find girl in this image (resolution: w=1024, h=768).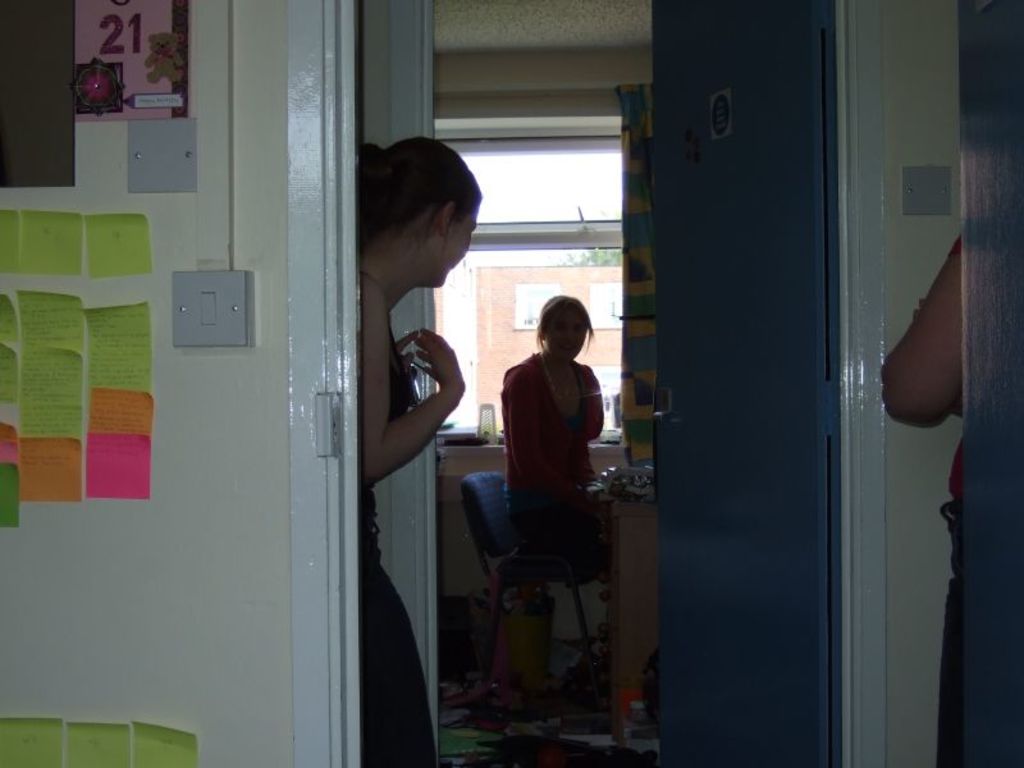
BBox(503, 297, 602, 678).
